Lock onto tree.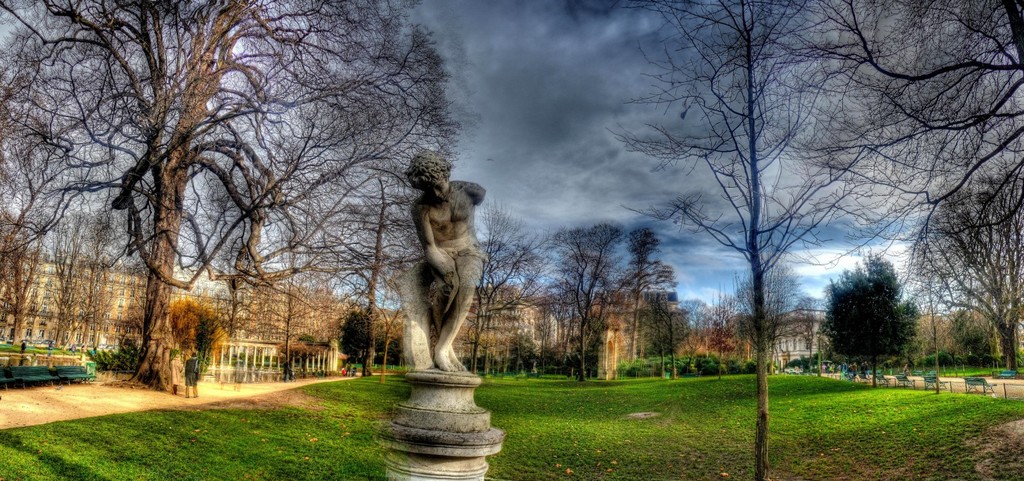
Locked: 900,175,1023,377.
